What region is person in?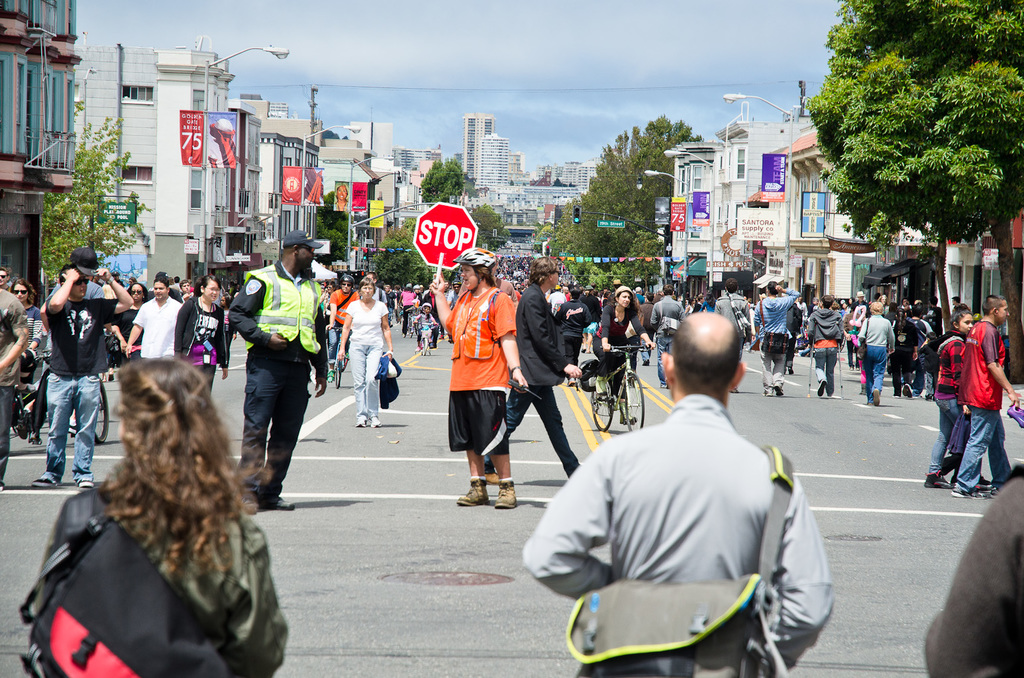
Rect(595, 288, 653, 423).
